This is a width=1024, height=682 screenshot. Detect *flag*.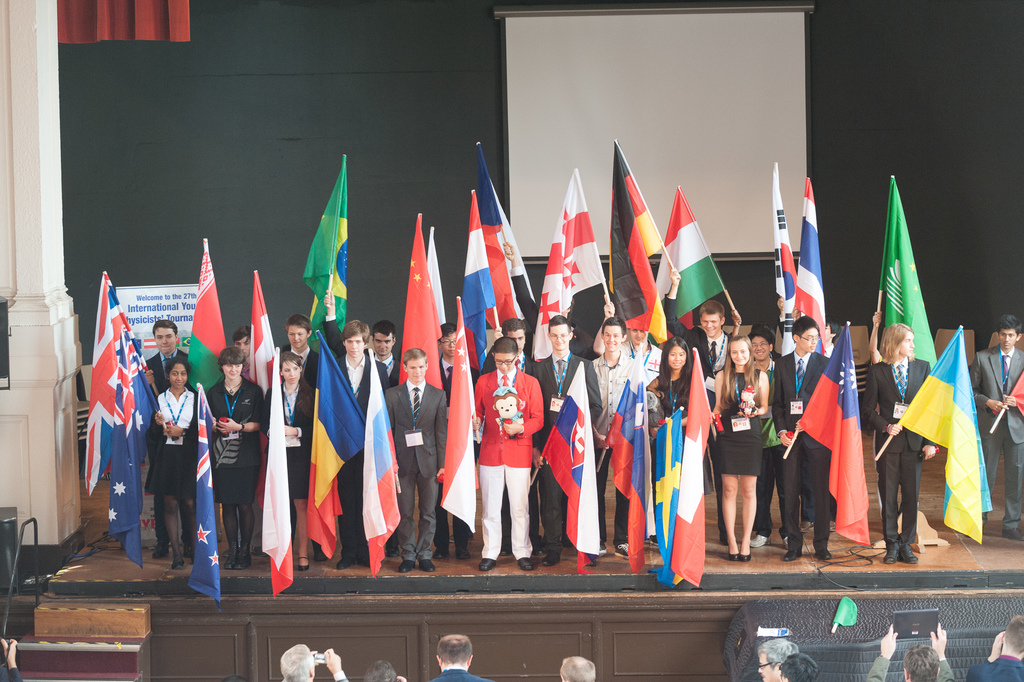
477,138,533,325.
